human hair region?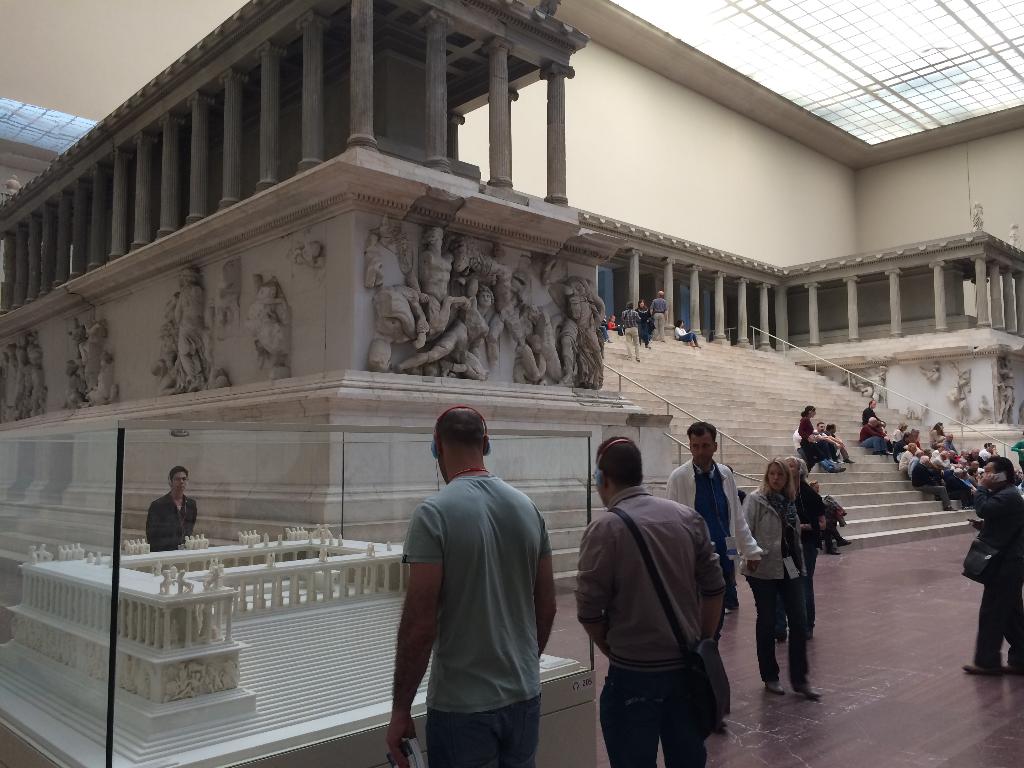
box(868, 417, 878, 424)
